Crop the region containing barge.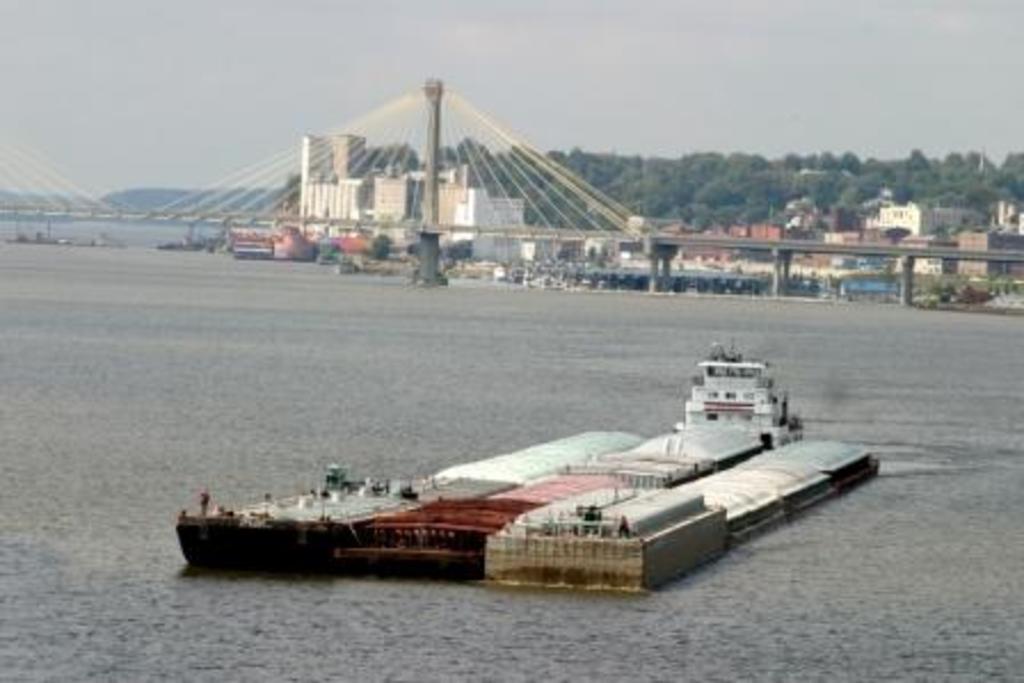
Crop region: <region>176, 336, 882, 596</region>.
